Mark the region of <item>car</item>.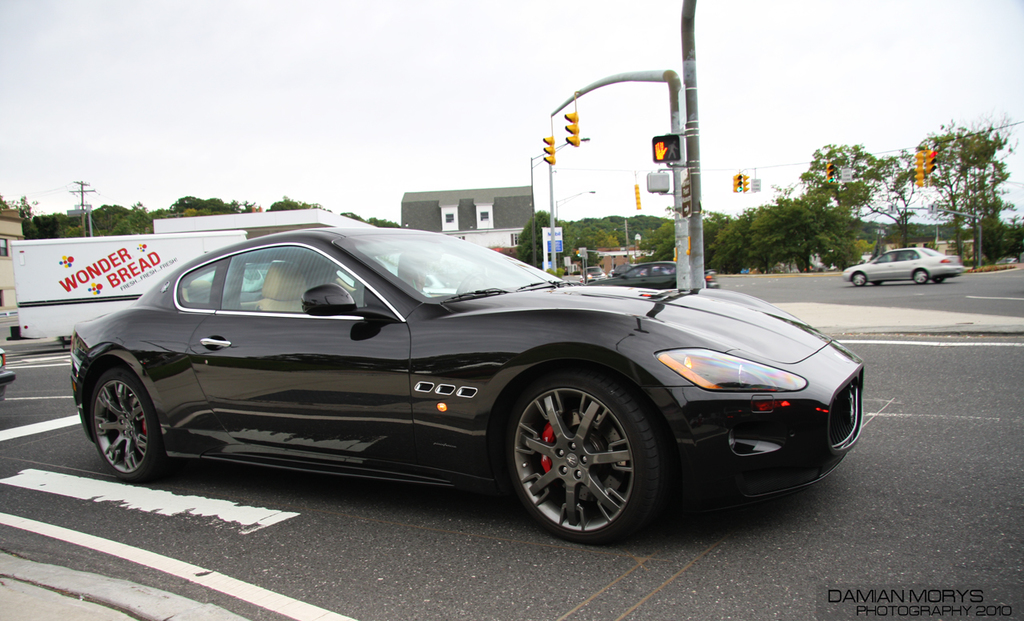
Region: BBox(0, 344, 17, 403).
